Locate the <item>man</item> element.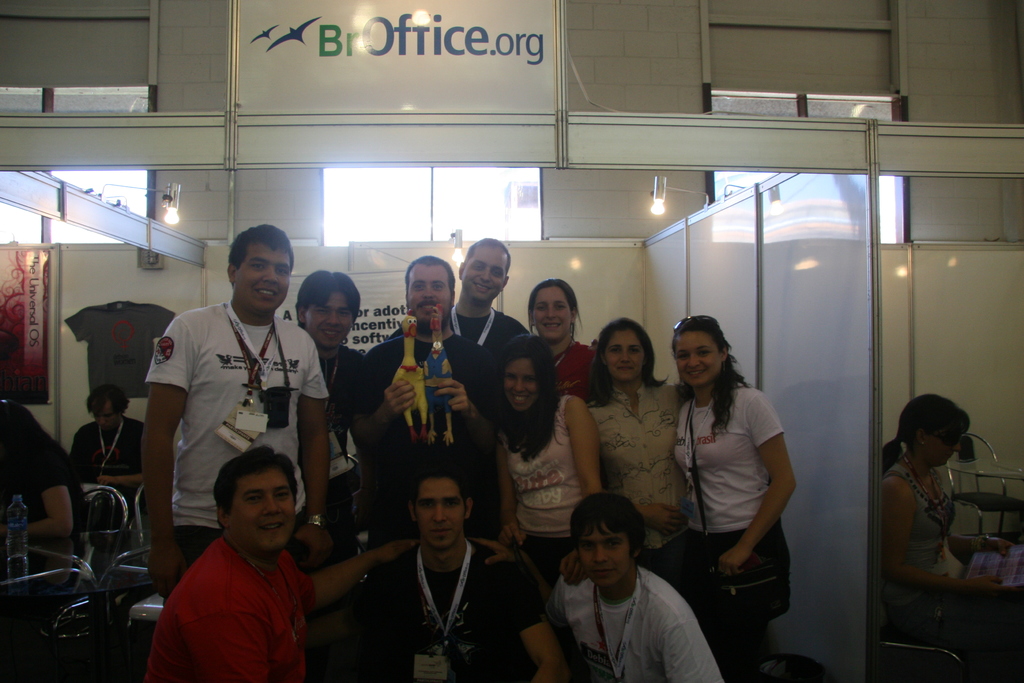
Element bbox: {"left": 291, "top": 268, "right": 364, "bottom": 498}.
